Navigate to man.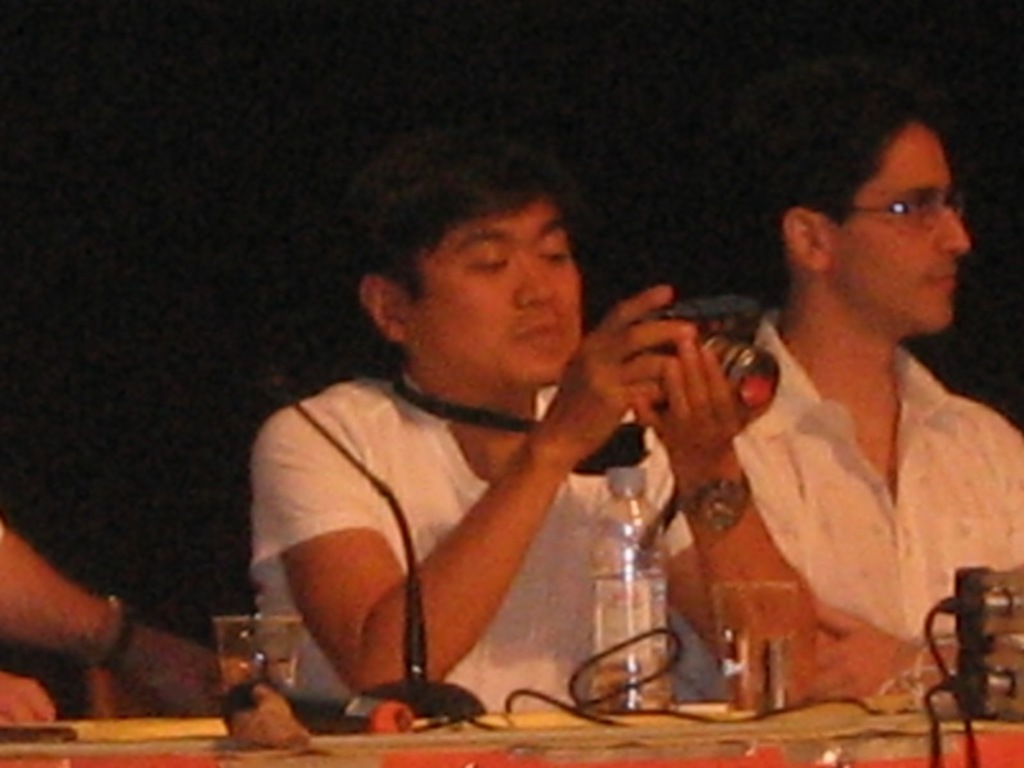
Navigation target: select_region(0, 524, 219, 727).
